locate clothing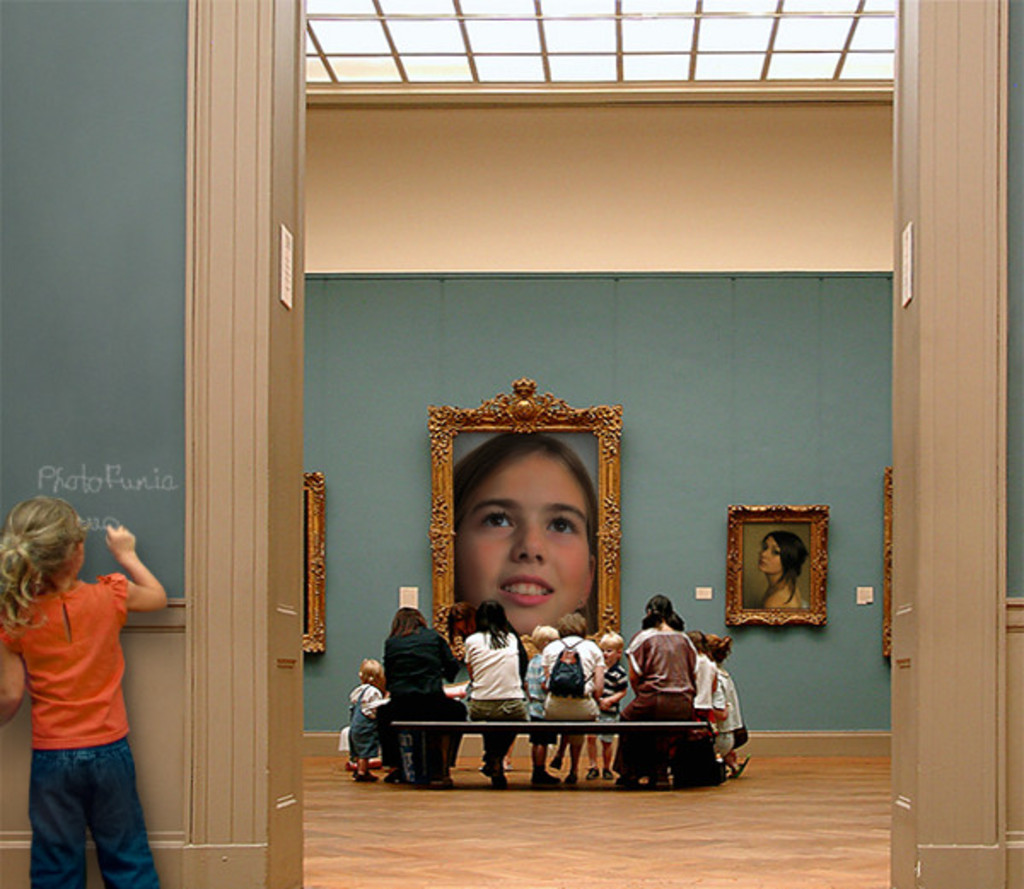
{"left": 522, "top": 647, "right": 551, "bottom": 730}
